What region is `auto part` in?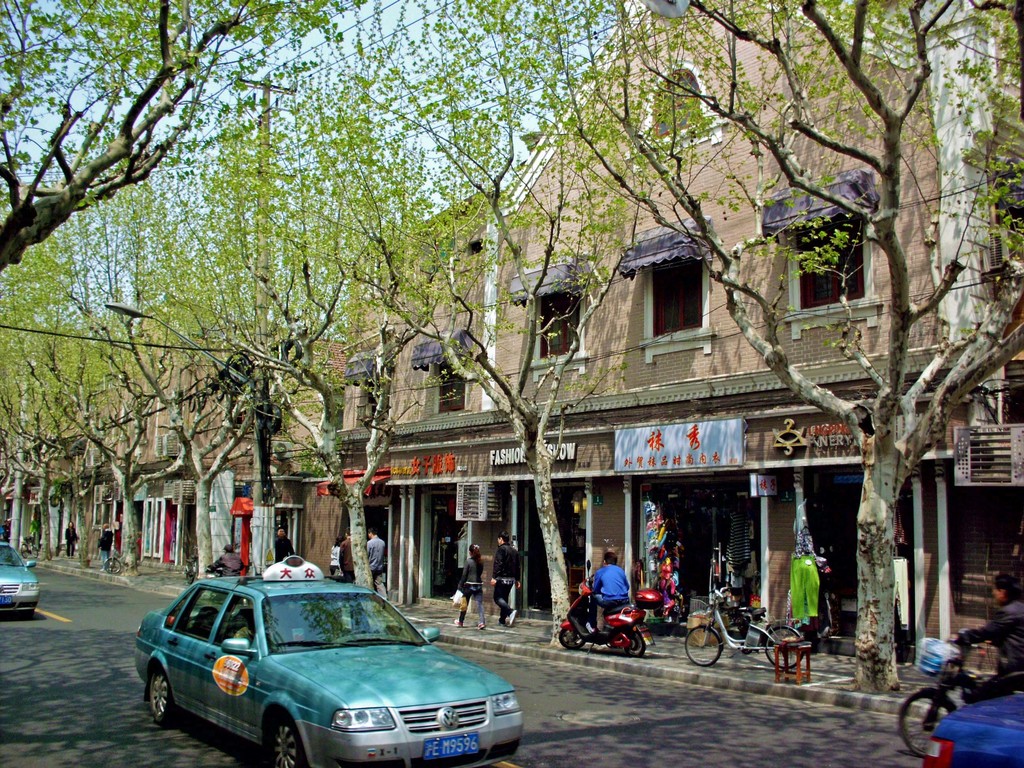
box=[16, 581, 38, 593].
